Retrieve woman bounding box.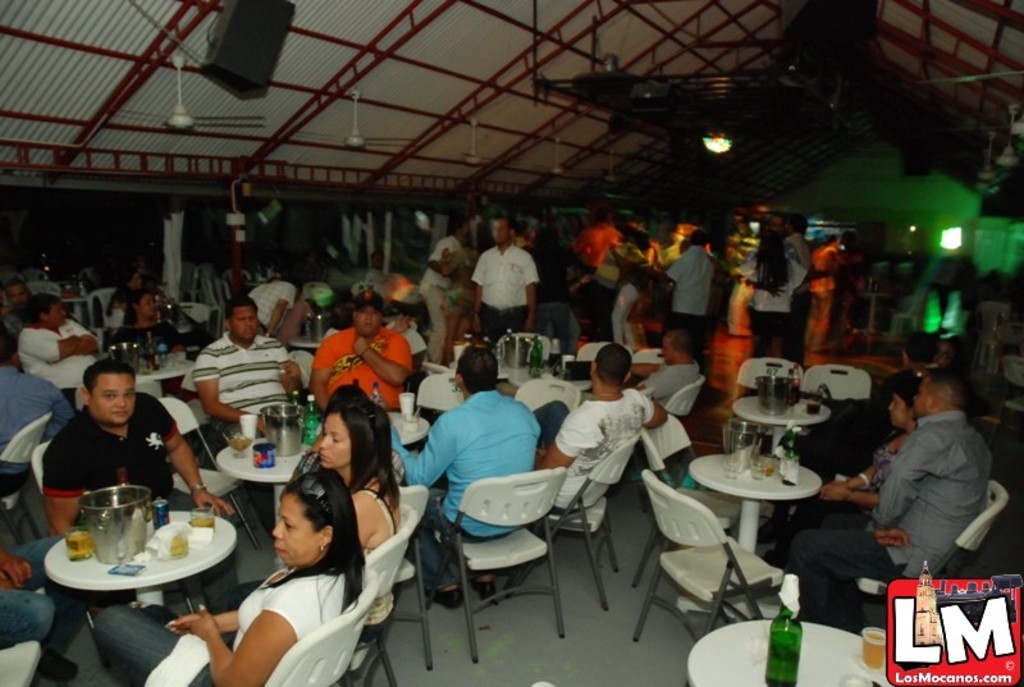
Bounding box: region(315, 403, 398, 640).
